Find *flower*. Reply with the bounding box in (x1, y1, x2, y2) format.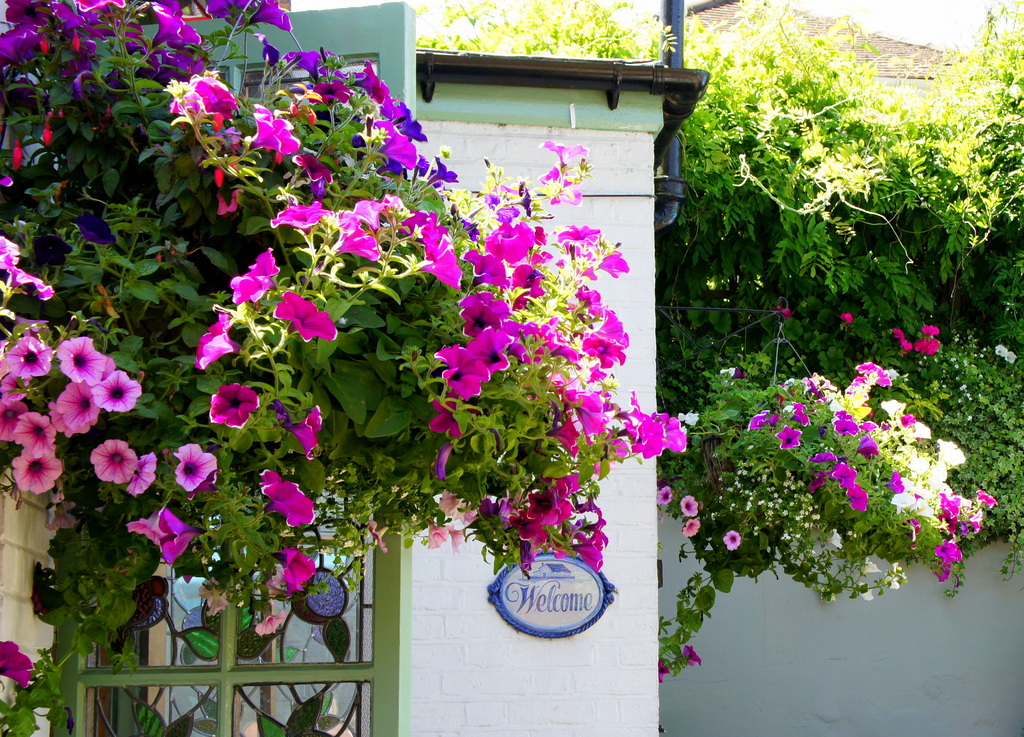
(0, 638, 38, 689).
